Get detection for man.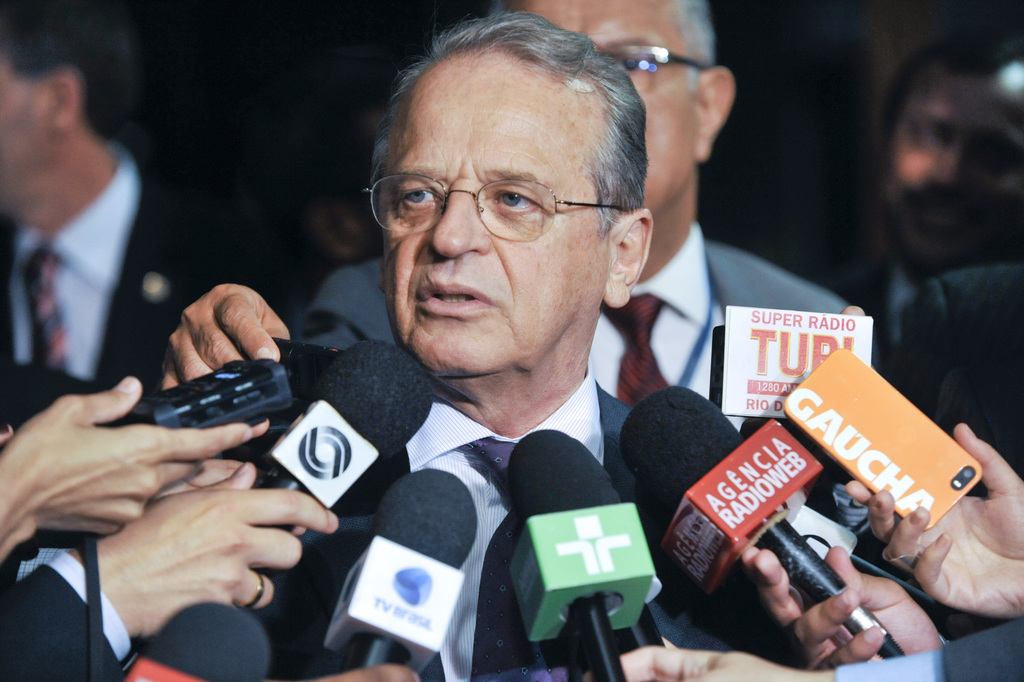
Detection: detection(159, 7, 892, 681).
